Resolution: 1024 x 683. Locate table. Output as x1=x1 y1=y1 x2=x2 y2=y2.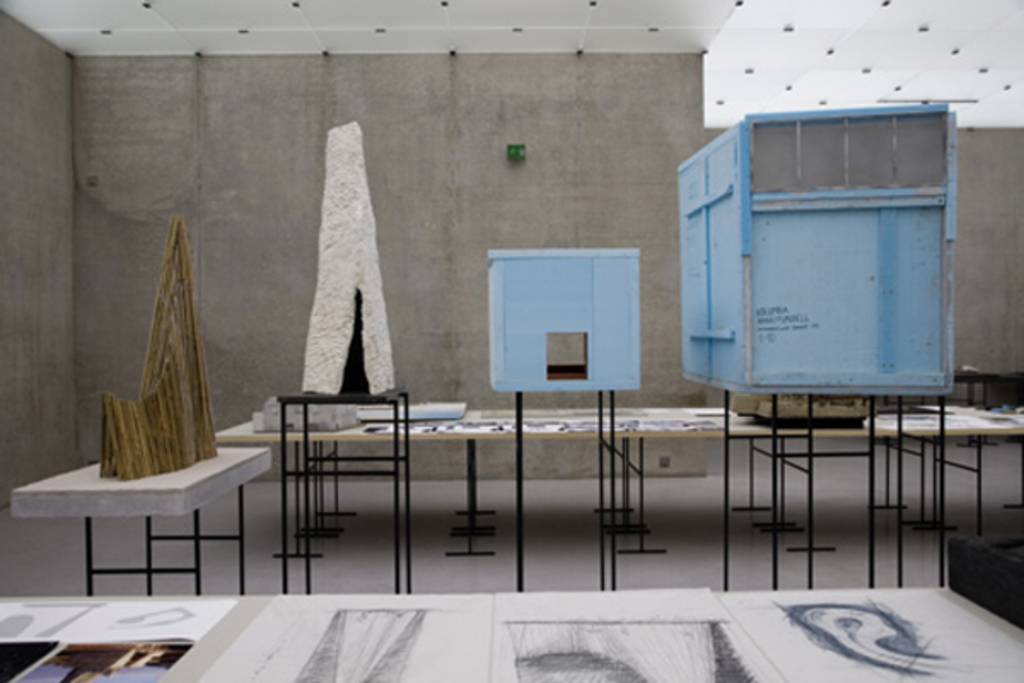
x1=46 y1=435 x2=268 y2=608.
